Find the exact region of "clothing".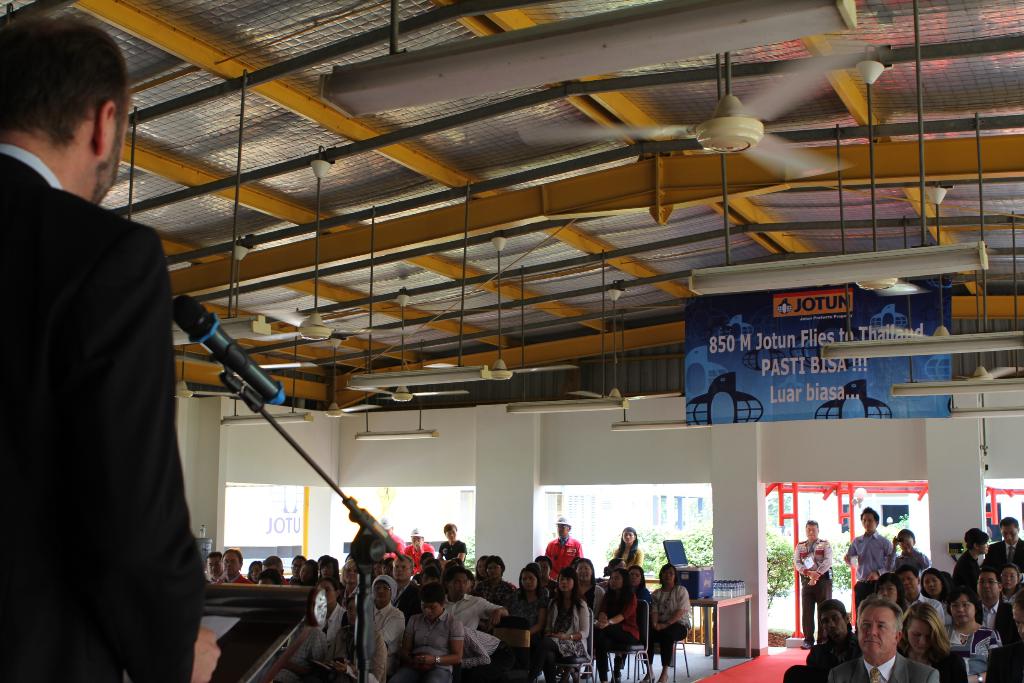
Exact region: (409,608,452,682).
